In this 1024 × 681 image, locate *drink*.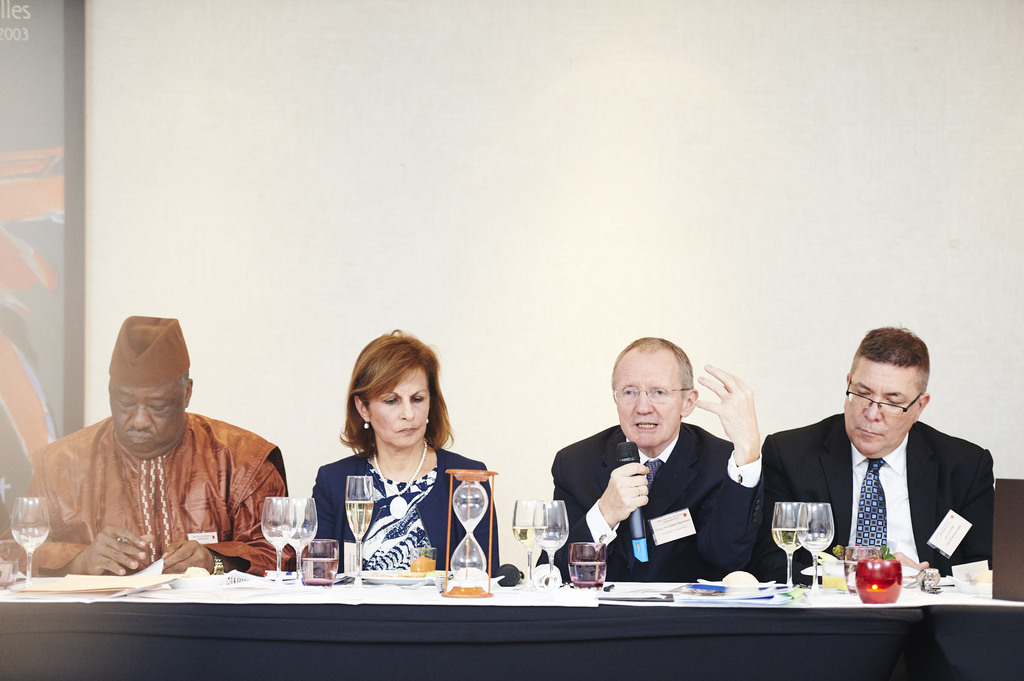
Bounding box: box(300, 559, 339, 586).
